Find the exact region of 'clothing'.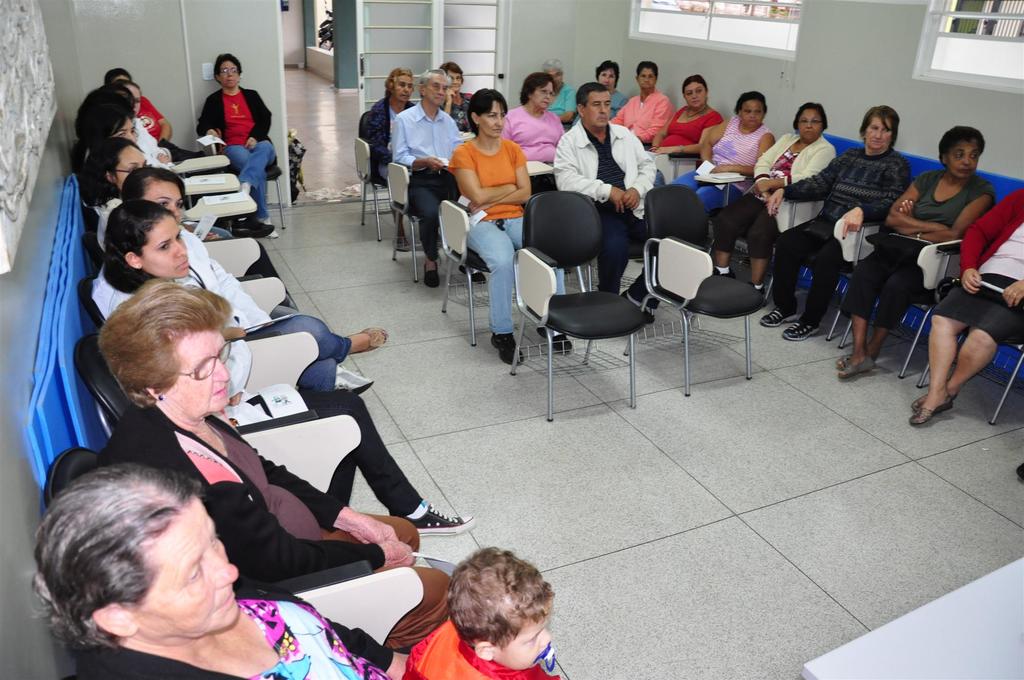
Exact region: bbox(96, 400, 461, 660).
